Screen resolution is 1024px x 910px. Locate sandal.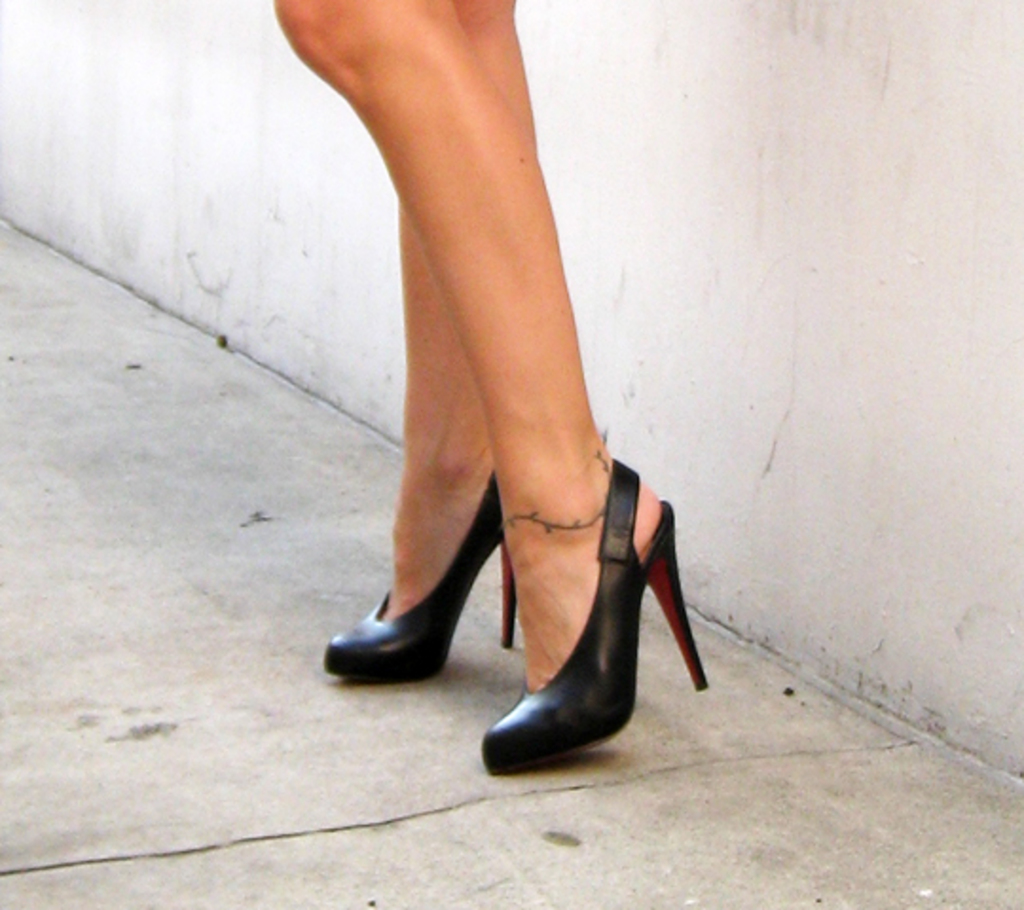
rect(322, 474, 514, 684).
